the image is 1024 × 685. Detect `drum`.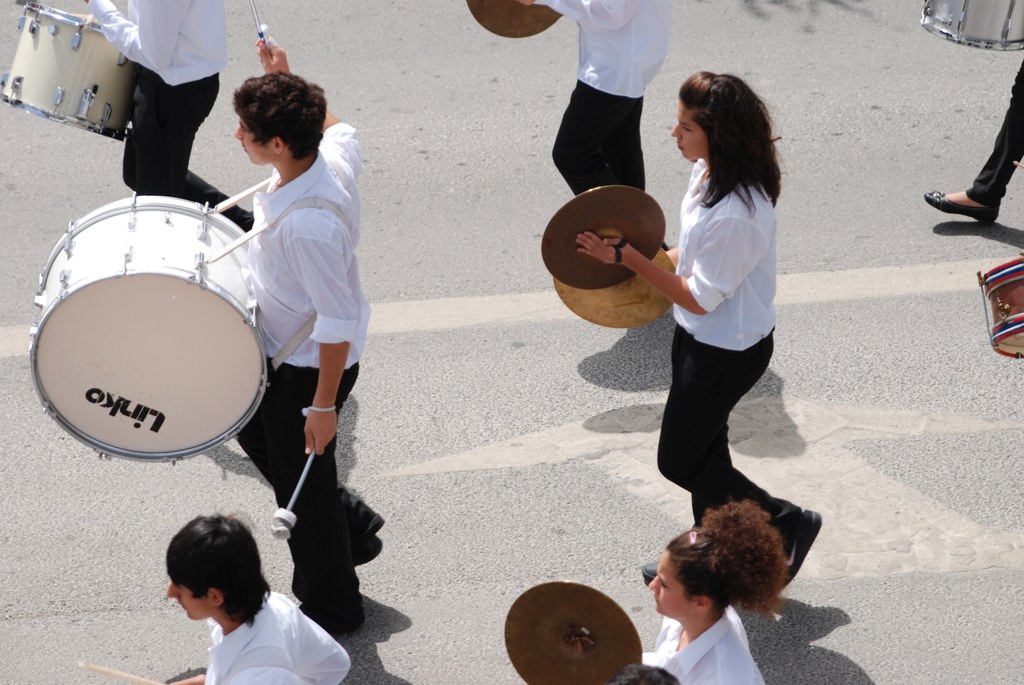
Detection: locate(975, 251, 1023, 357).
